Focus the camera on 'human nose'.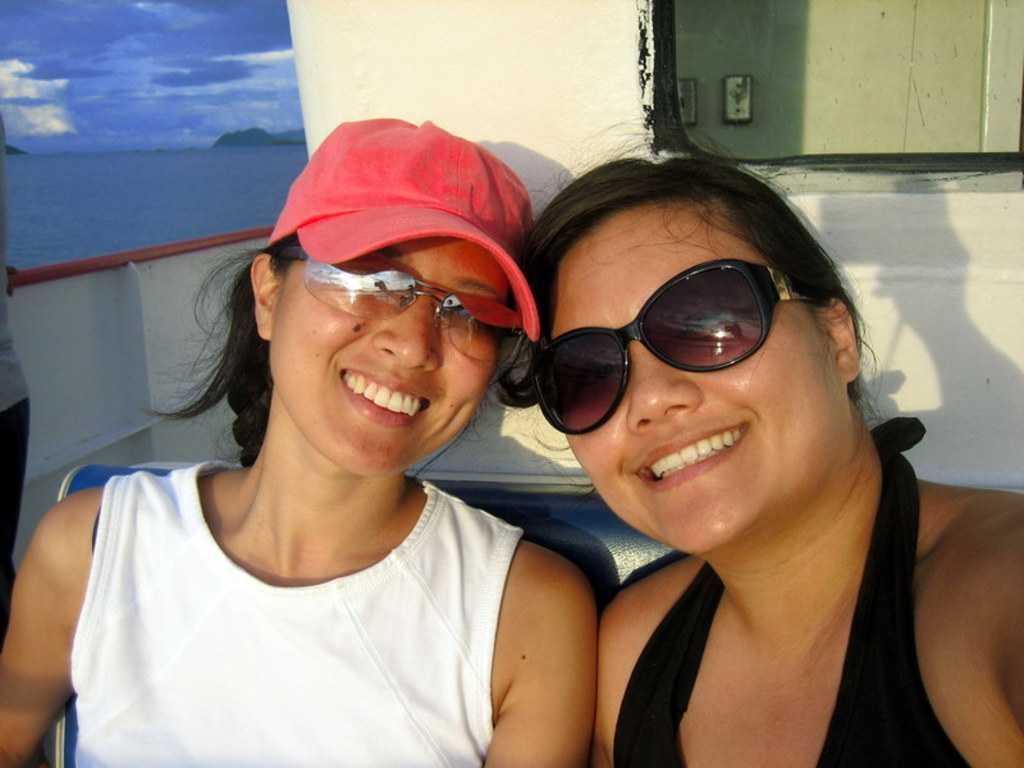
Focus region: [left=371, top=291, right=442, bottom=371].
